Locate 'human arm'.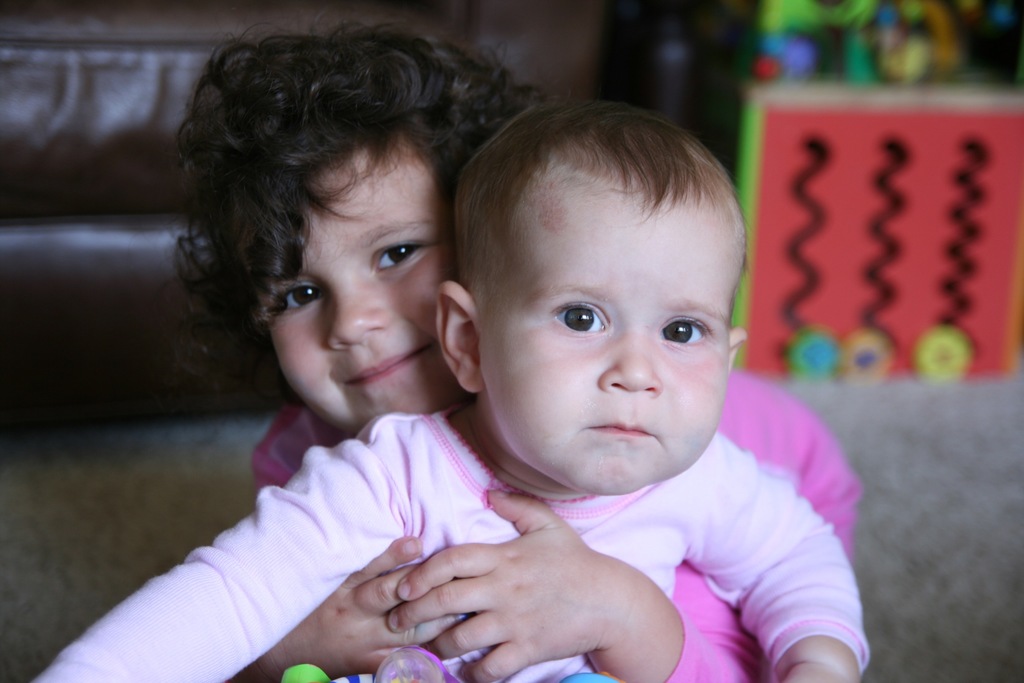
Bounding box: pyautogui.locateOnScreen(250, 423, 426, 682).
